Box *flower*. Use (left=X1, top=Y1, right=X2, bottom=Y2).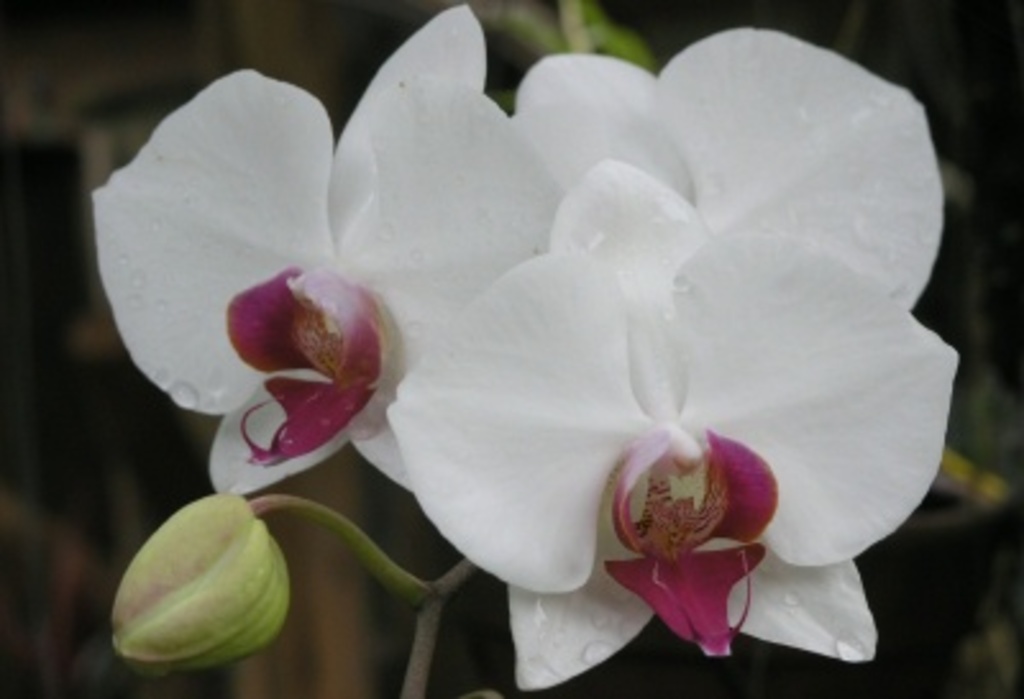
(left=82, top=0, right=952, bottom=686).
